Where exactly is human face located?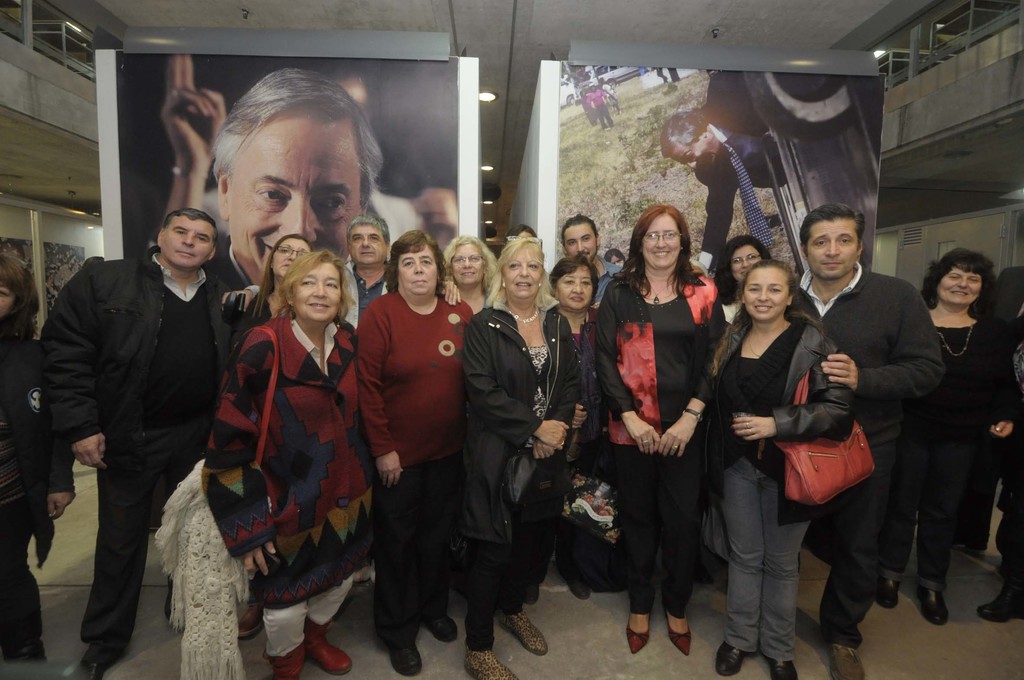
Its bounding box is Rect(642, 211, 678, 264).
